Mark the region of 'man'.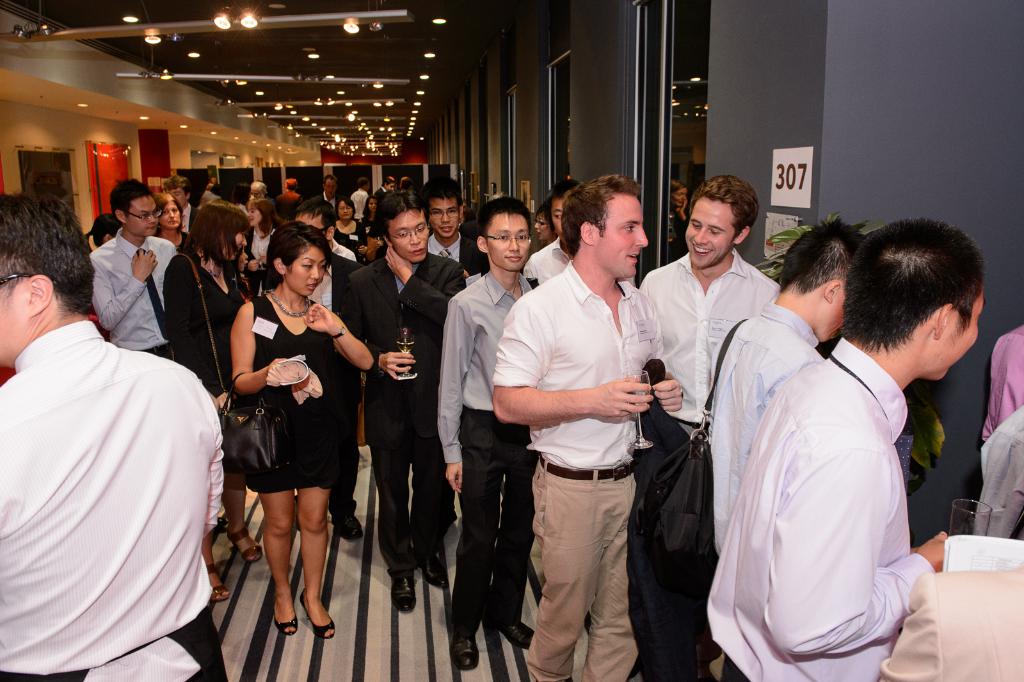
Region: (292,200,359,259).
